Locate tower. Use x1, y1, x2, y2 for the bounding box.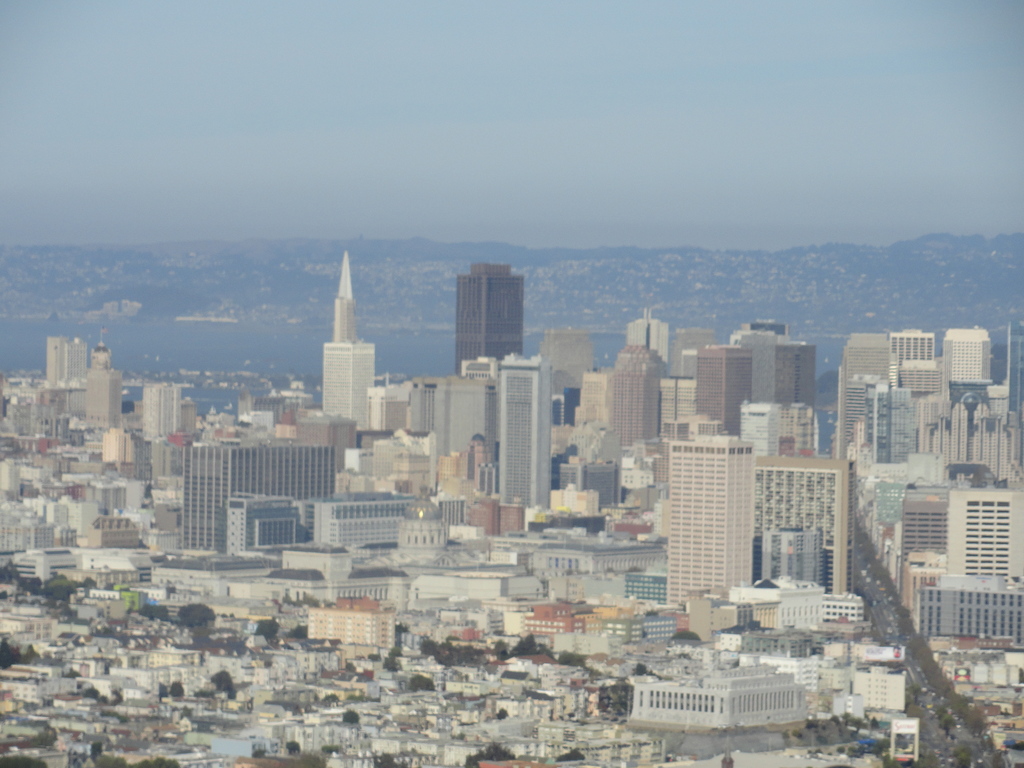
695, 346, 751, 436.
